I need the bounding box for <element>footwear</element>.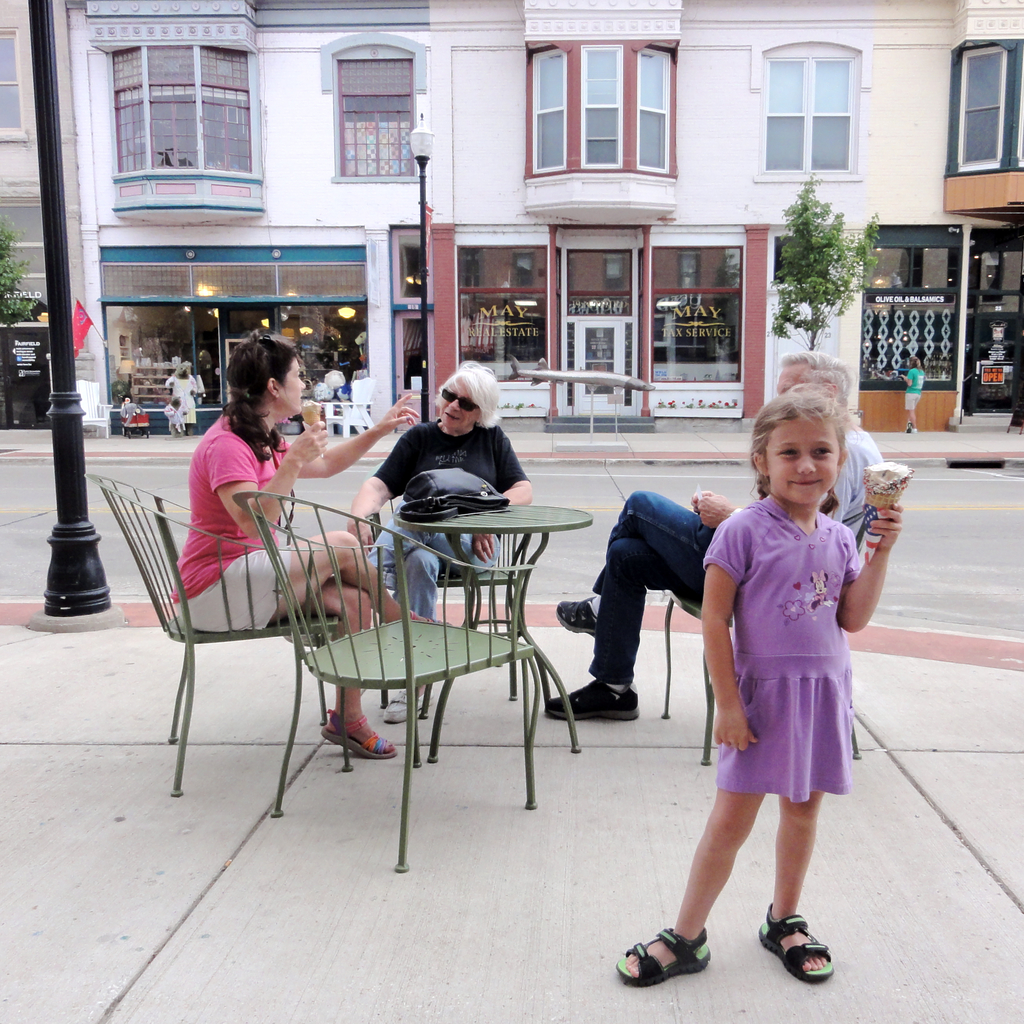
Here it is: 554/597/599/637.
